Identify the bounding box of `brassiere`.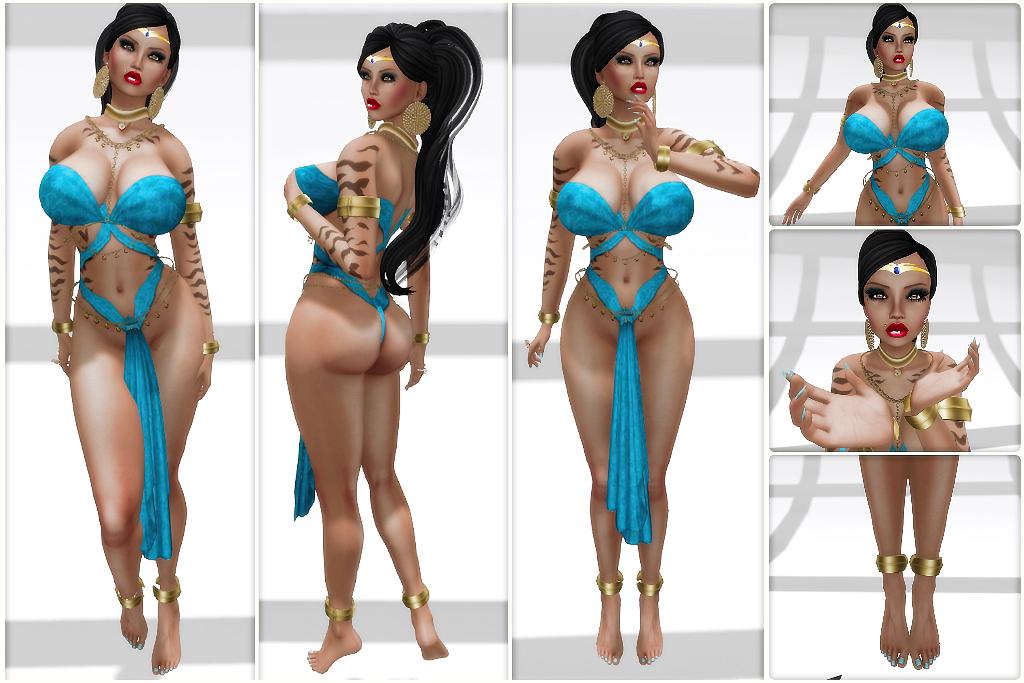
[left=559, top=184, right=694, bottom=236].
